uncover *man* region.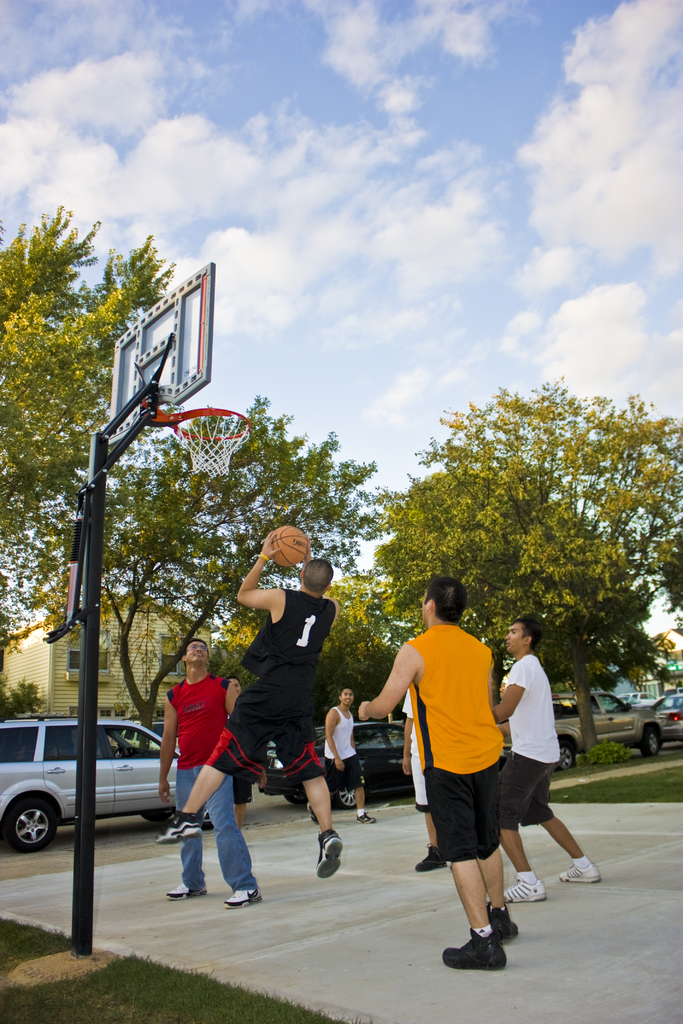
Uncovered: [154,641,265,912].
